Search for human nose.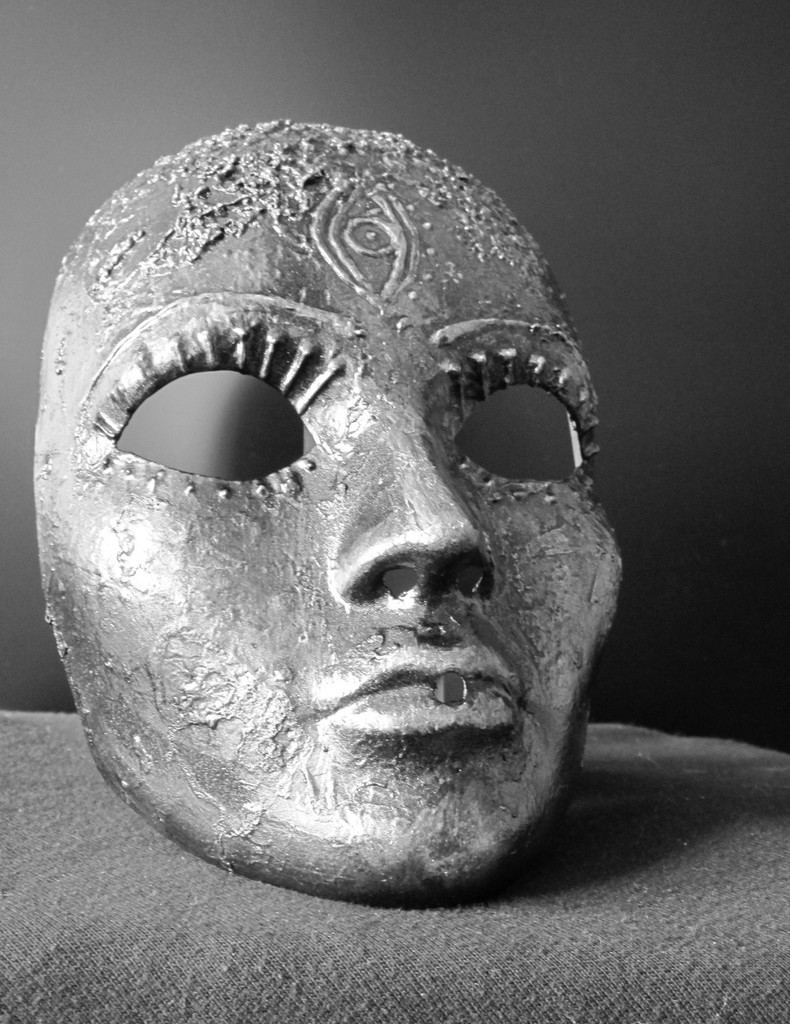
Found at bbox=(325, 389, 501, 607).
